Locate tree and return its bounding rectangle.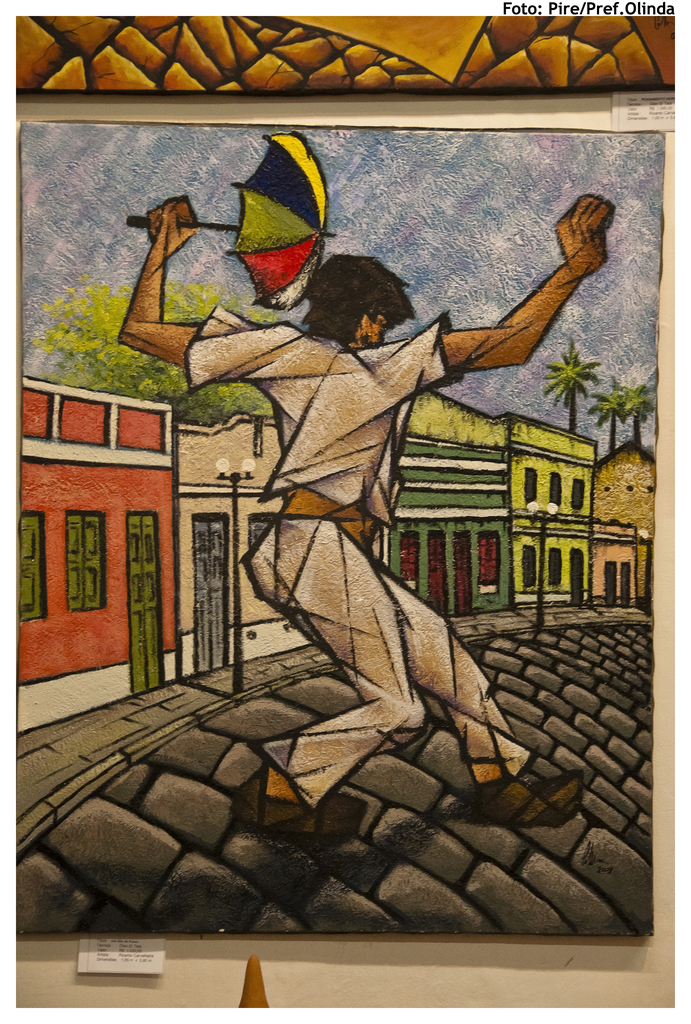
625,378,653,445.
